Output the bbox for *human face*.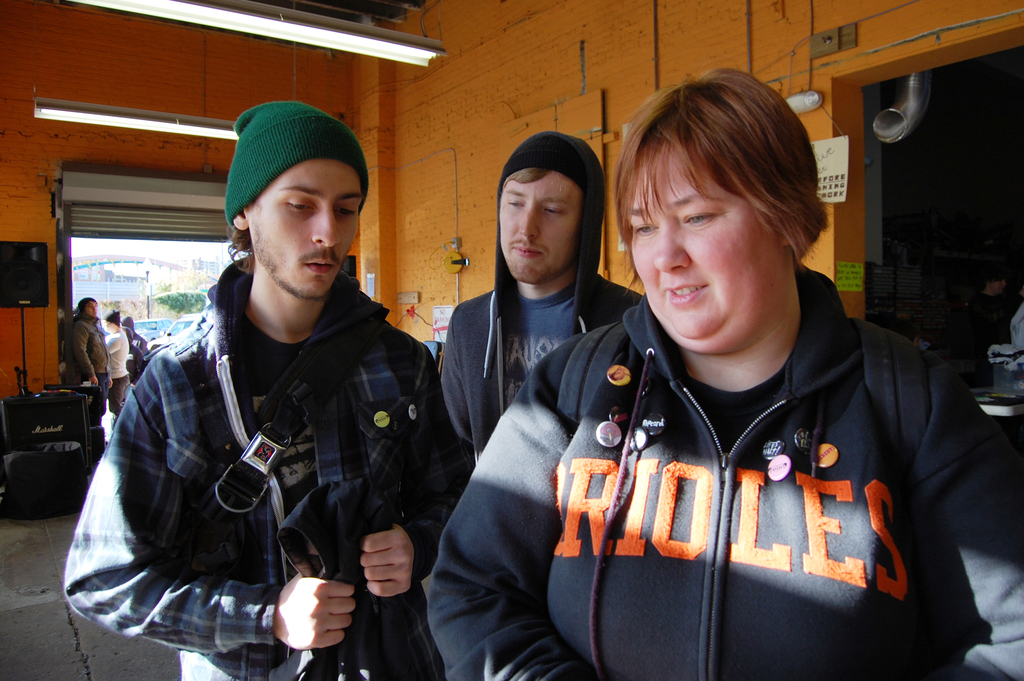
Rect(633, 161, 789, 353).
